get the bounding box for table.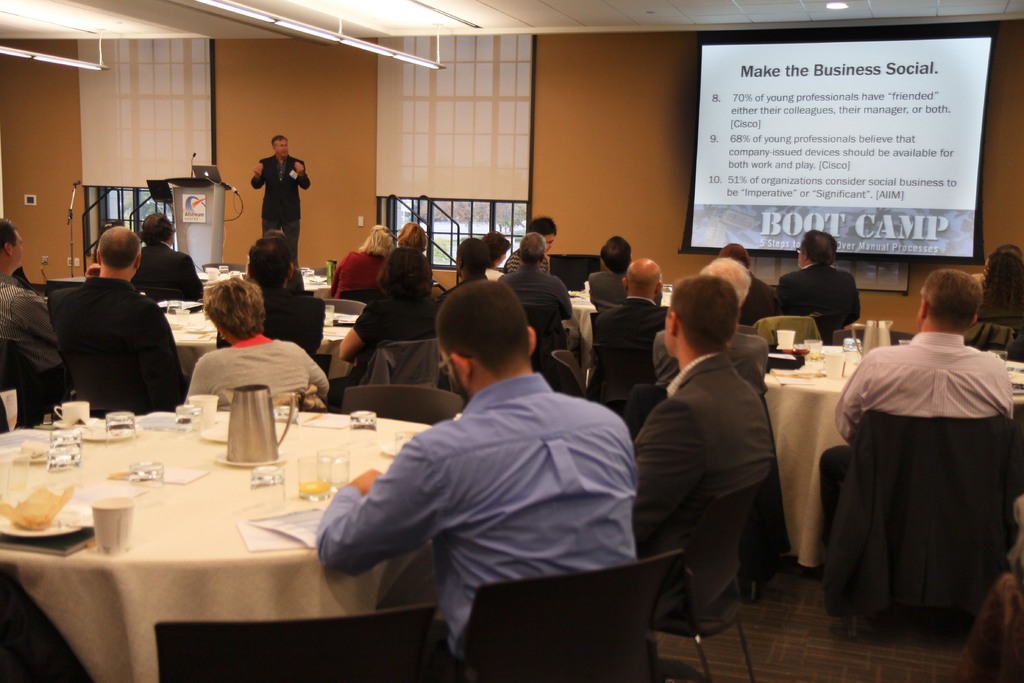
select_region(202, 262, 337, 303).
